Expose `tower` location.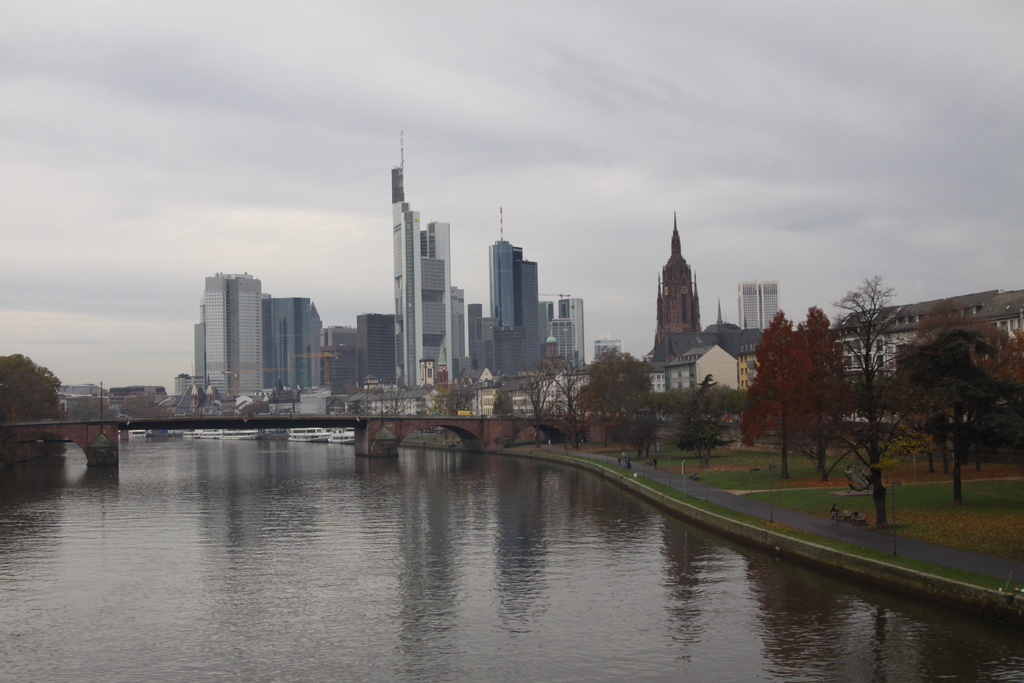
Exposed at <box>470,204,542,377</box>.
